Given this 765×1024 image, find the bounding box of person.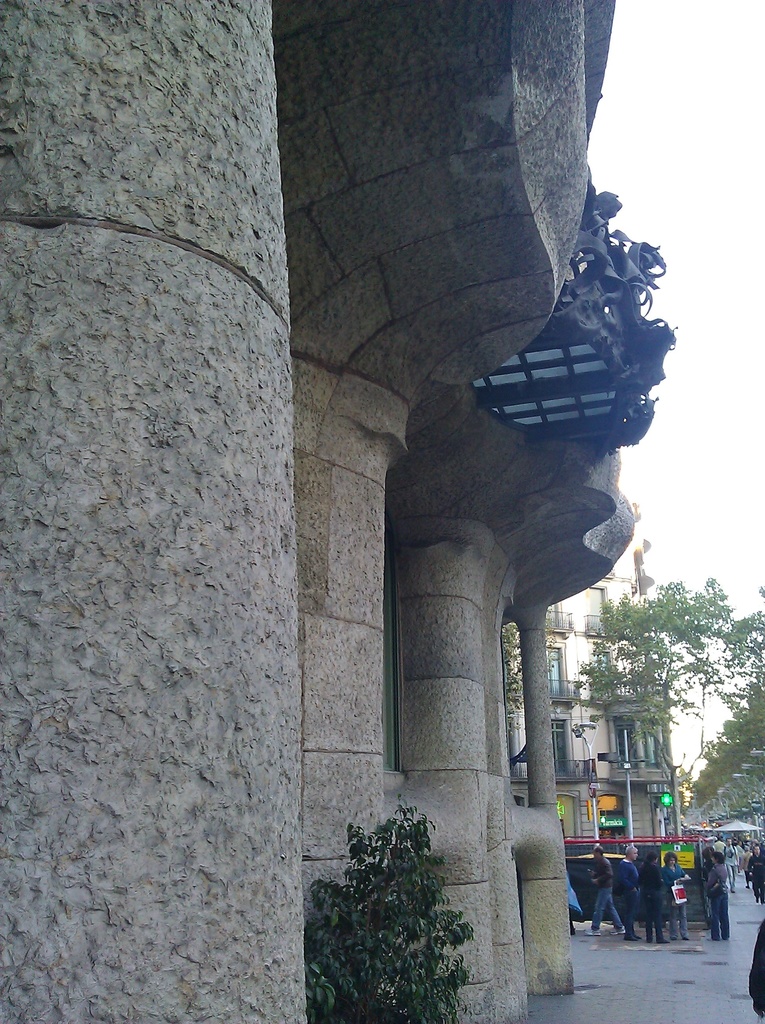
box(748, 916, 764, 1023).
